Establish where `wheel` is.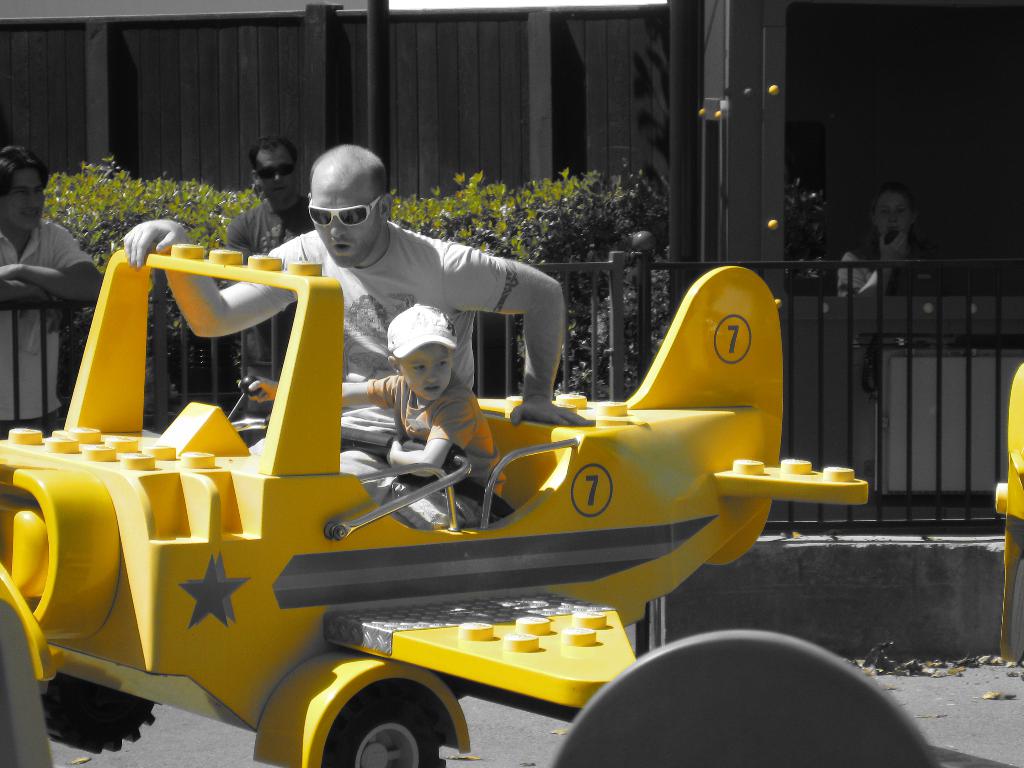
Established at [x1=44, y1=673, x2=157, y2=754].
